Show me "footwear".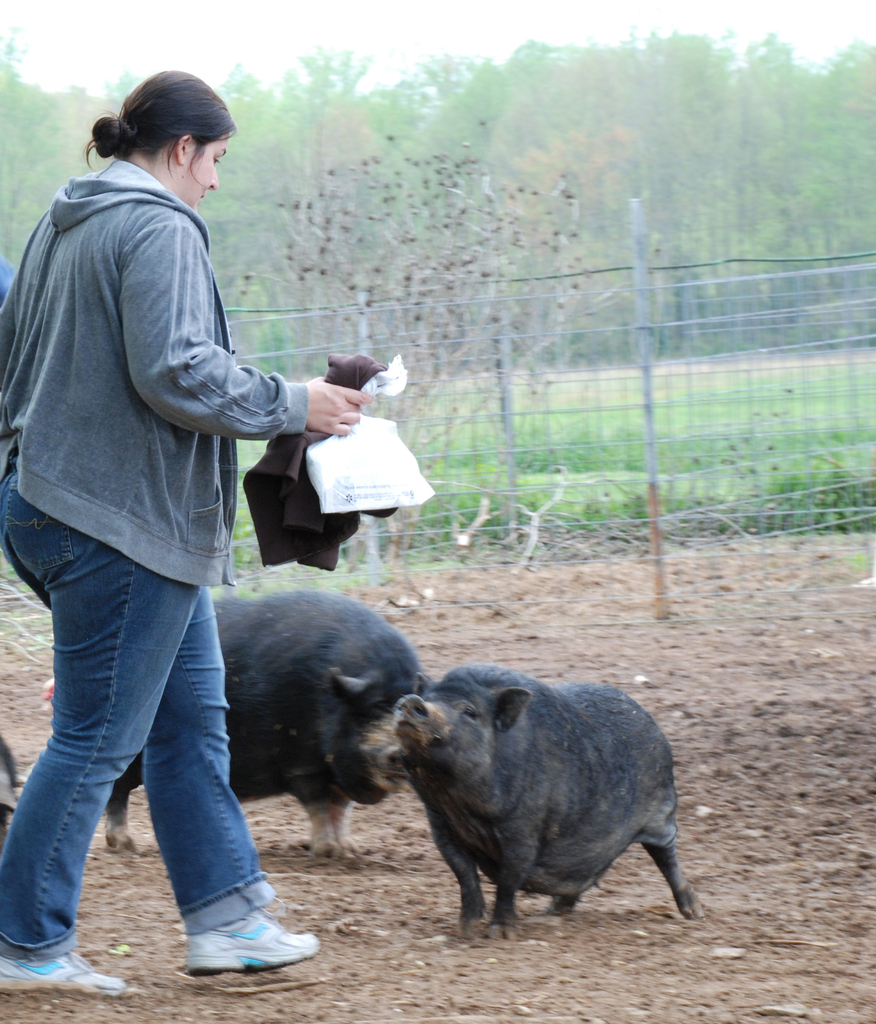
"footwear" is here: x1=177 y1=886 x2=302 y2=973.
